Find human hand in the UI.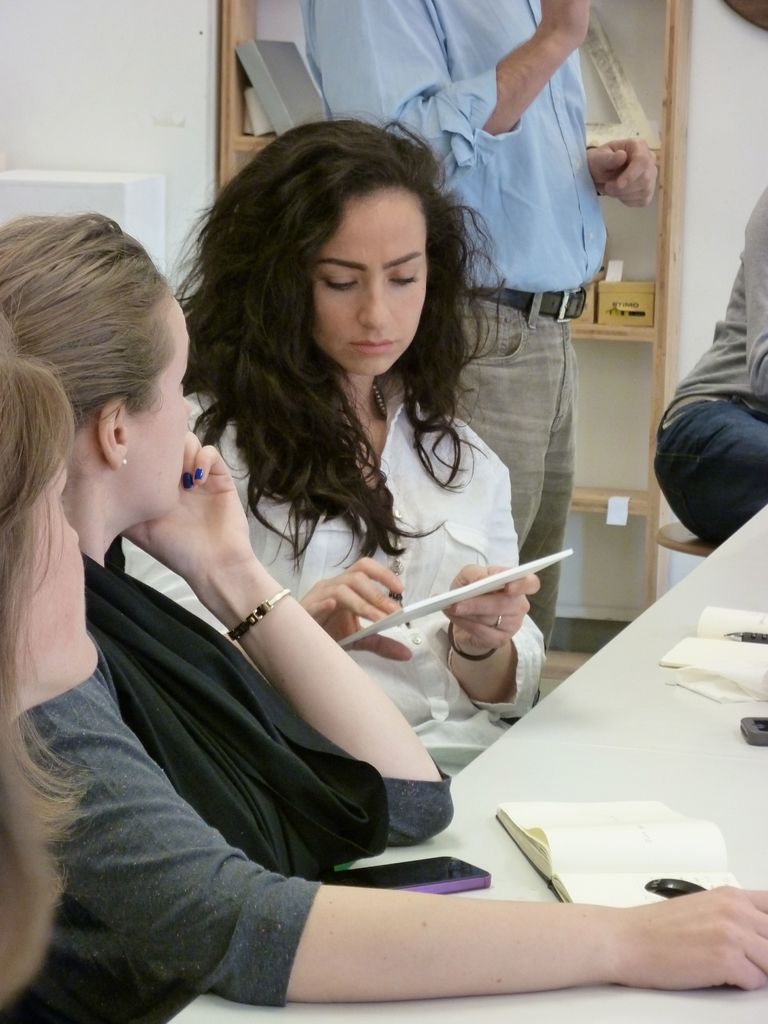
UI element at (296,556,413,665).
